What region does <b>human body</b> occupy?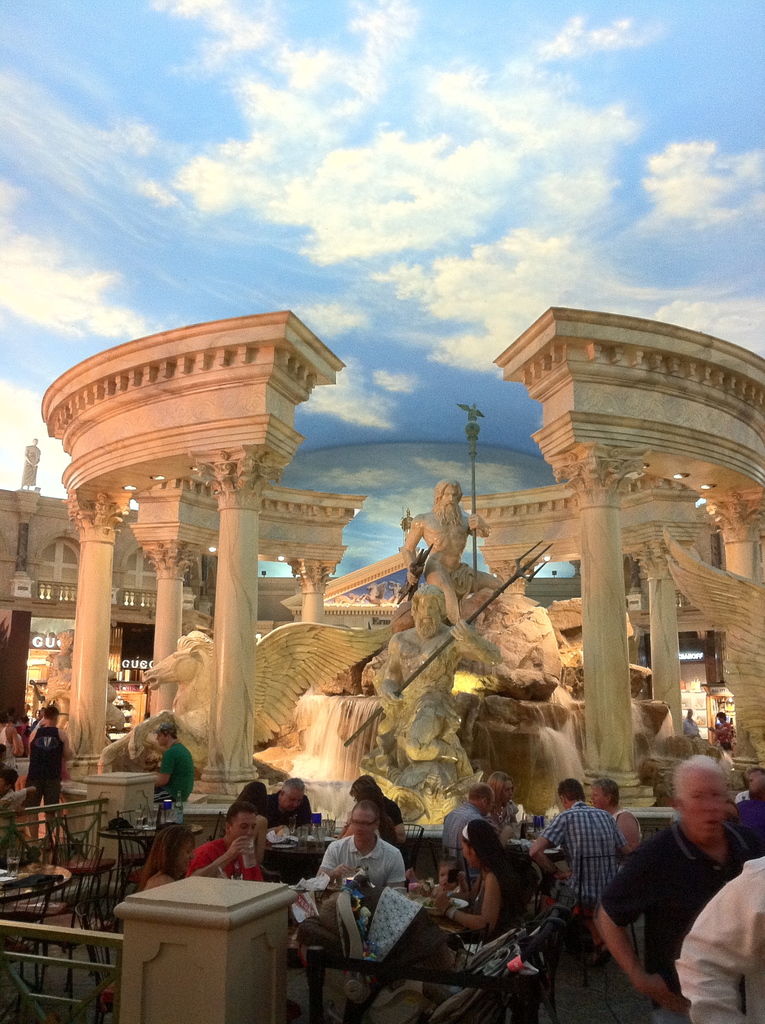
region(536, 764, 641, 915).
